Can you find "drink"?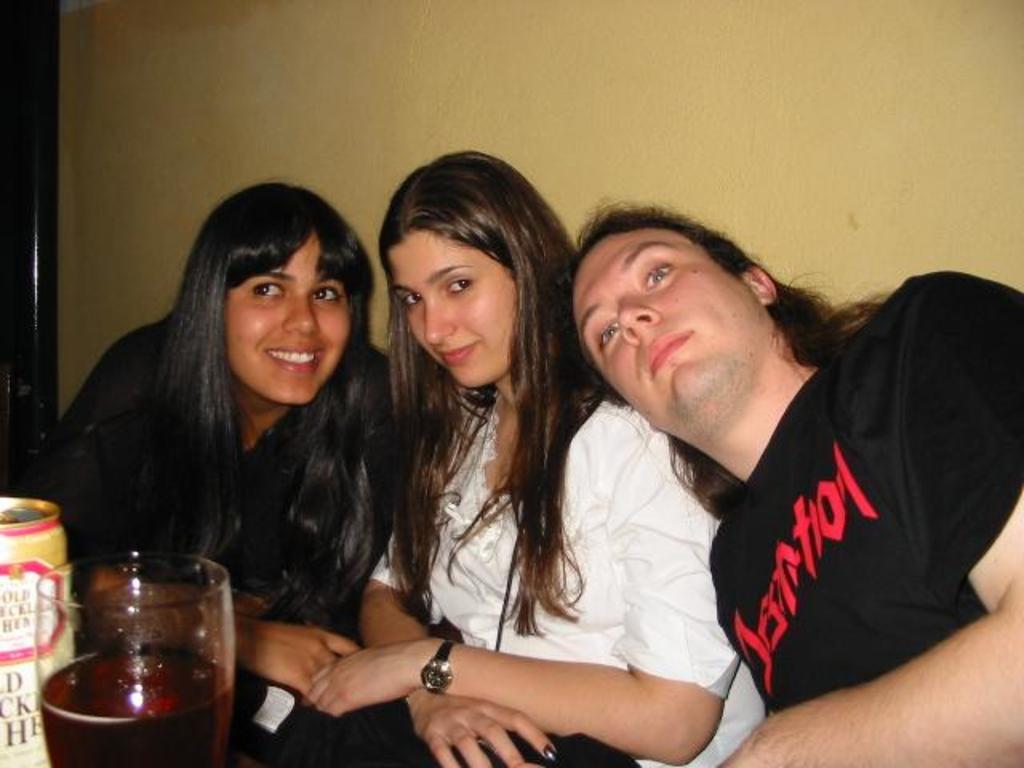
Yes, bounding box: (left=40, top=648, right=235, bottom=766).
